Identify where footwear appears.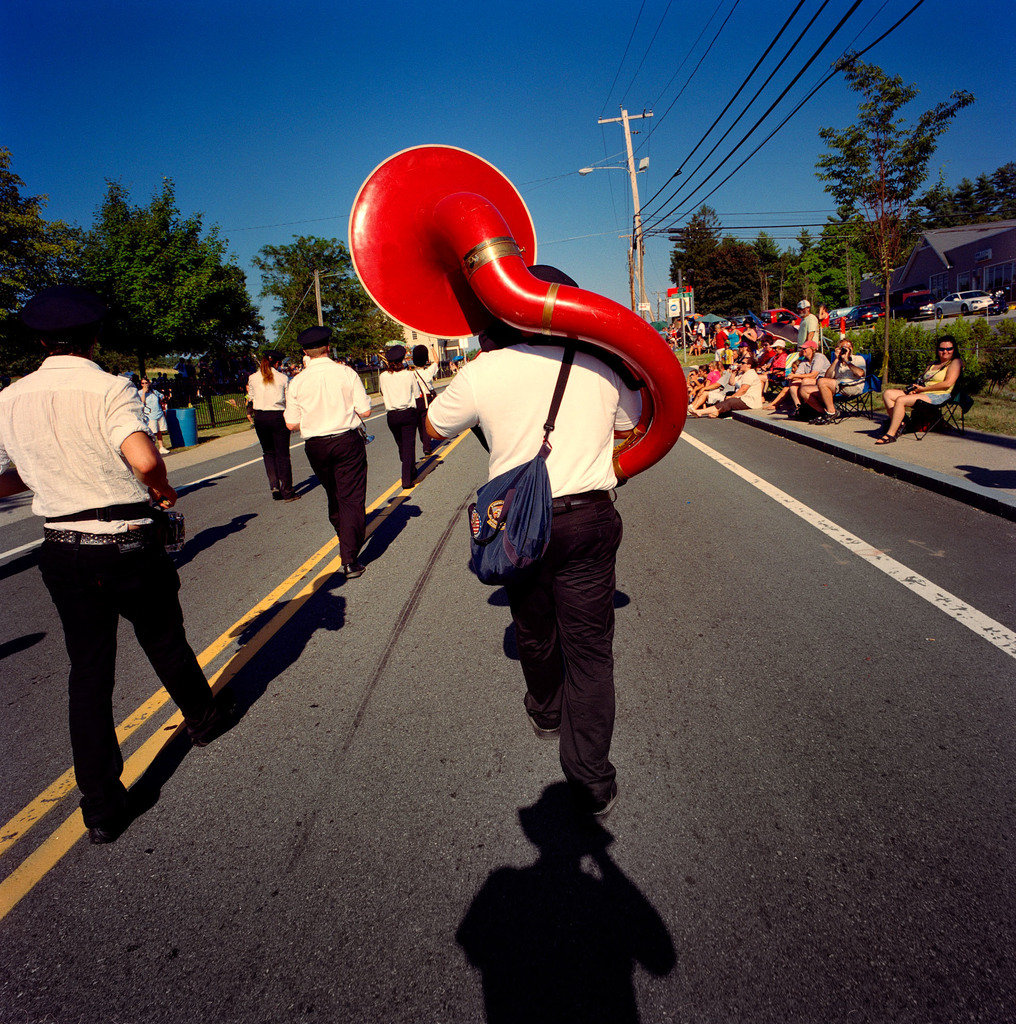
Appears at pyautogui.locateOnScreen(271, 488, 279, 502).
